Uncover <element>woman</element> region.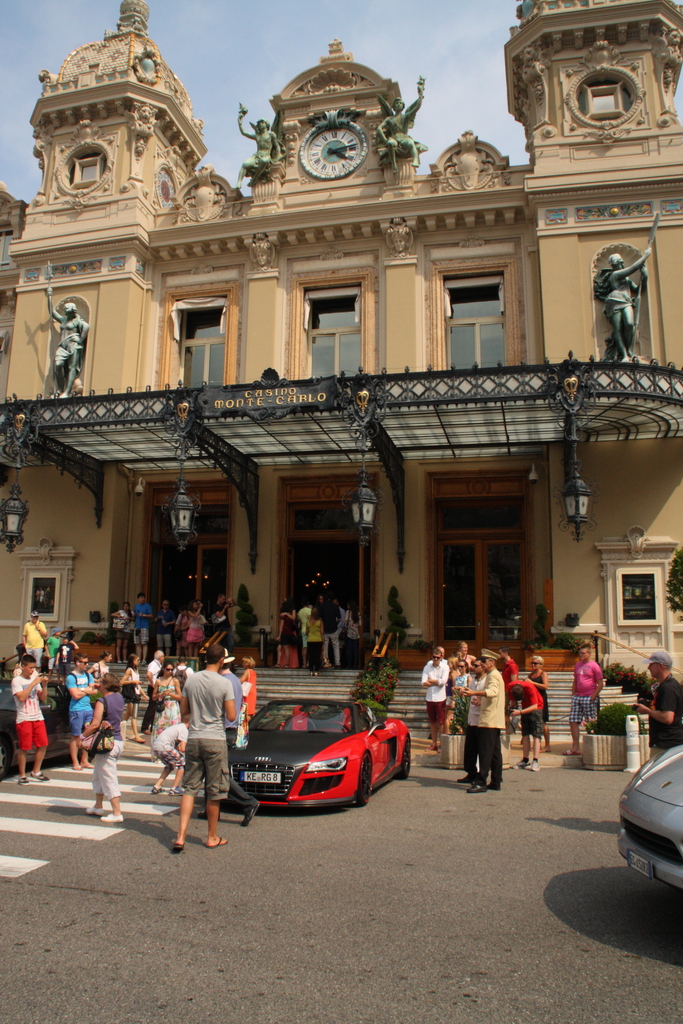
Uncovered: [left=188, top=599, right=211, bottom=659].
